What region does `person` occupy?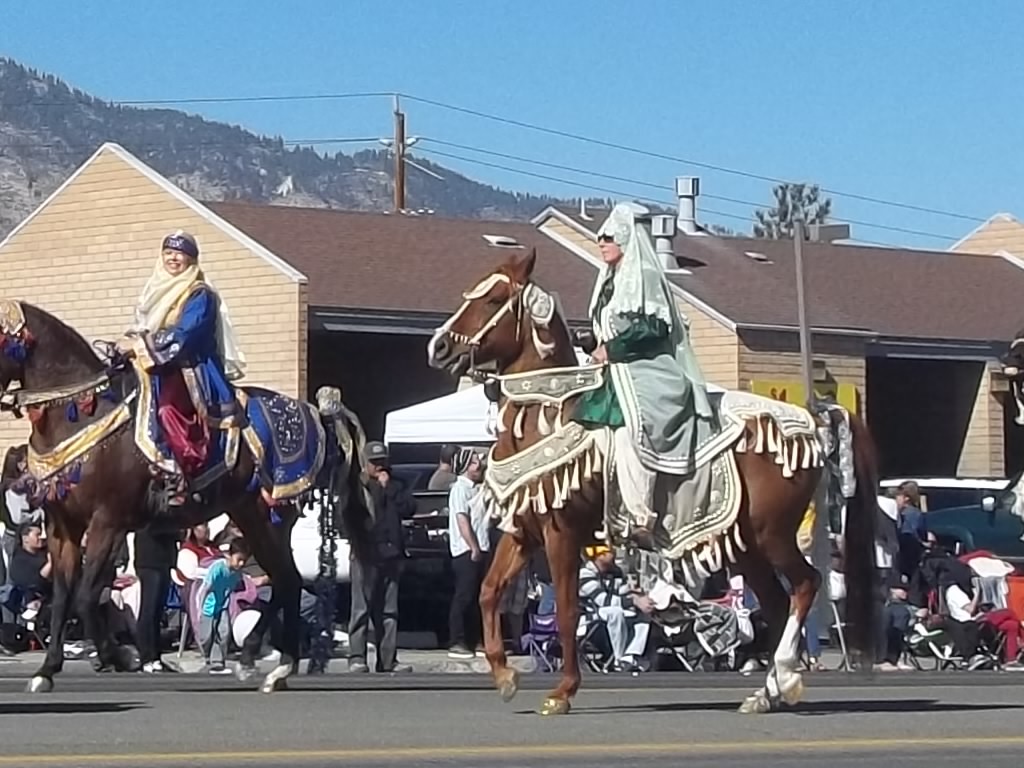
crop(197, 539, 254, 671).
